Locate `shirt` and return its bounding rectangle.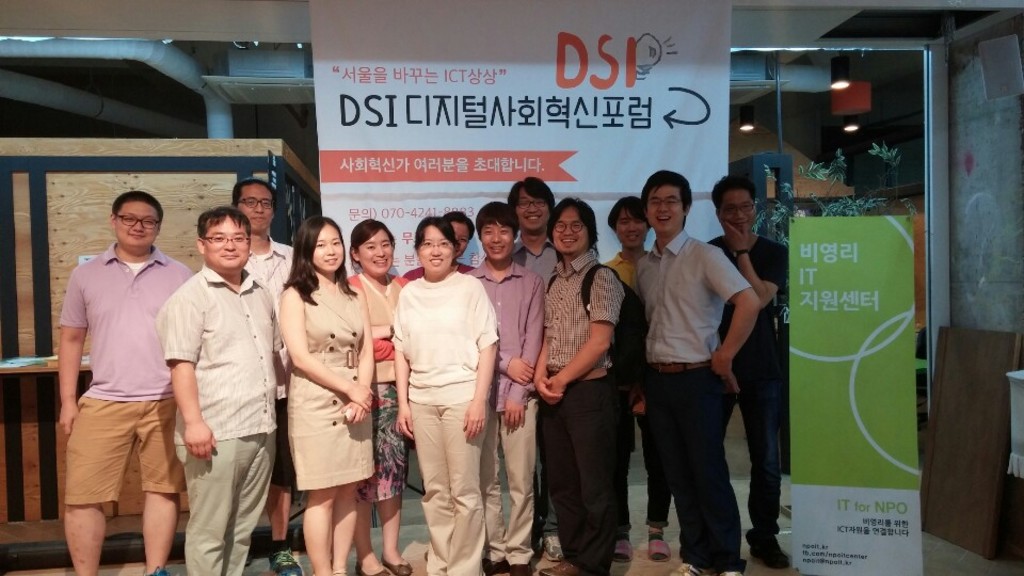
<bbox>635, 221, 748, 367</bbox>.
